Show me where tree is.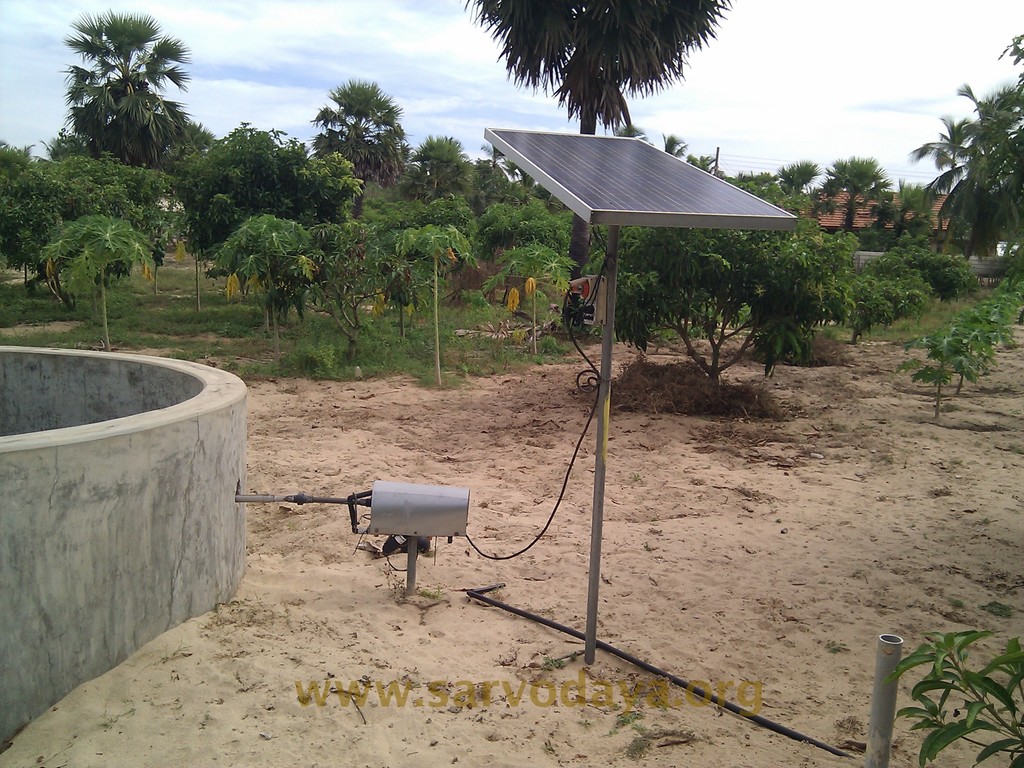
tree is at [x1=662, y1=131, x2=687, y2=155].
